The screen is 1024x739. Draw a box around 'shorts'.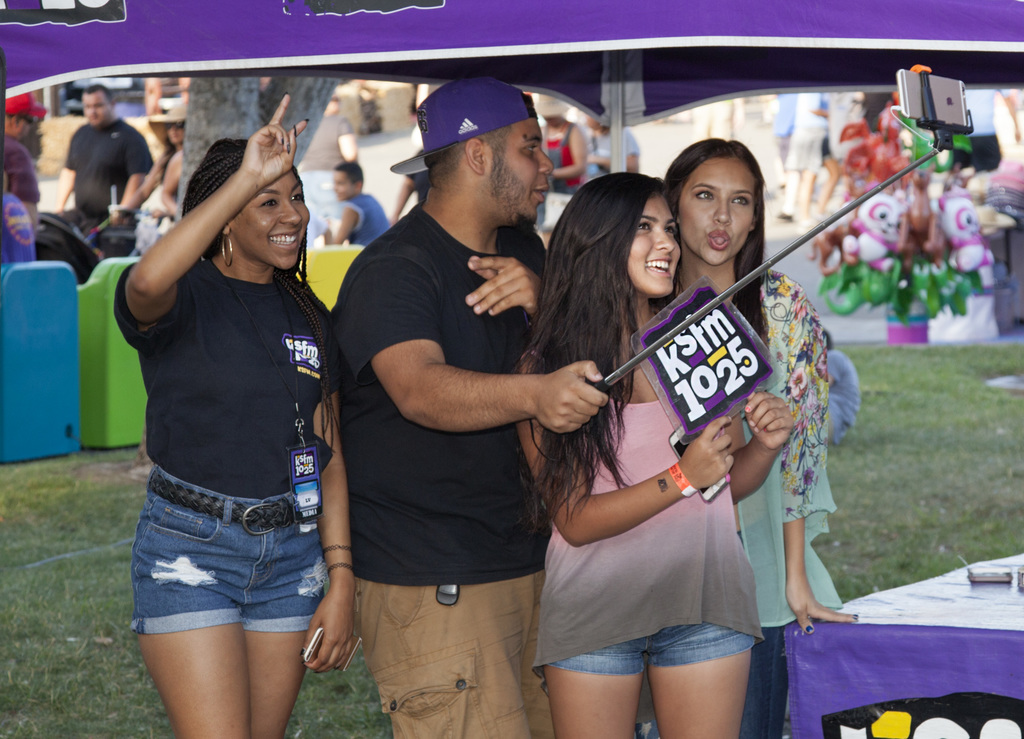
pyautogui.locateOnScreen(356, 576, 552, 738).
